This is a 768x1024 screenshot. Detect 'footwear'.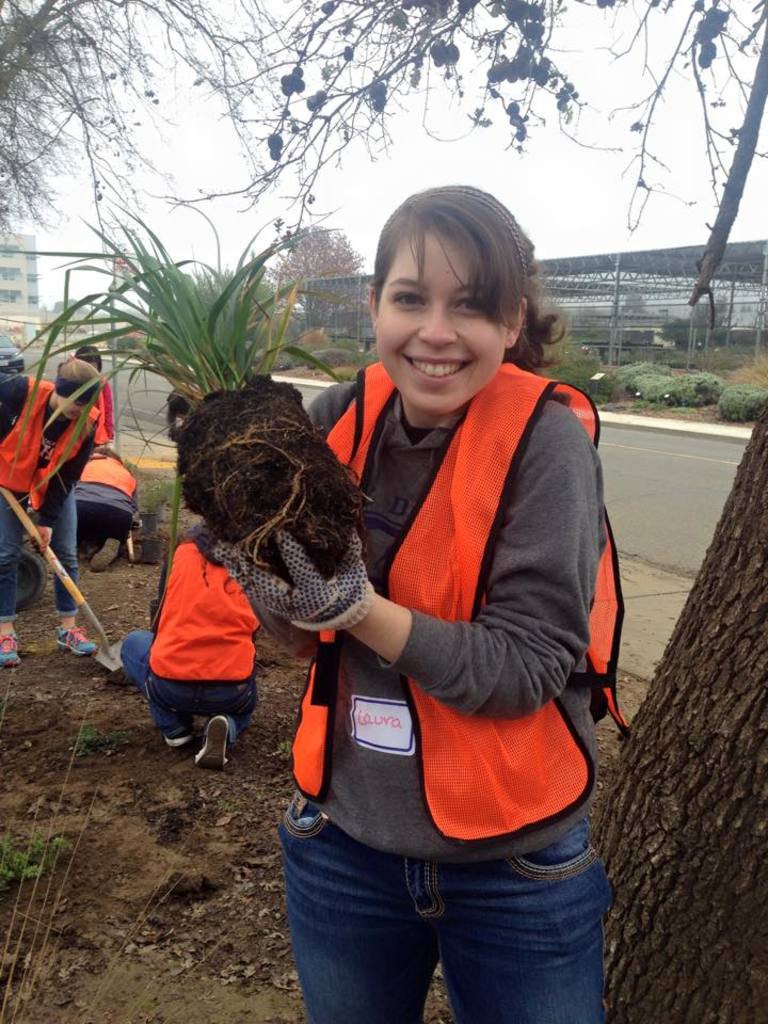
locate(0, 626, 21, 669).
